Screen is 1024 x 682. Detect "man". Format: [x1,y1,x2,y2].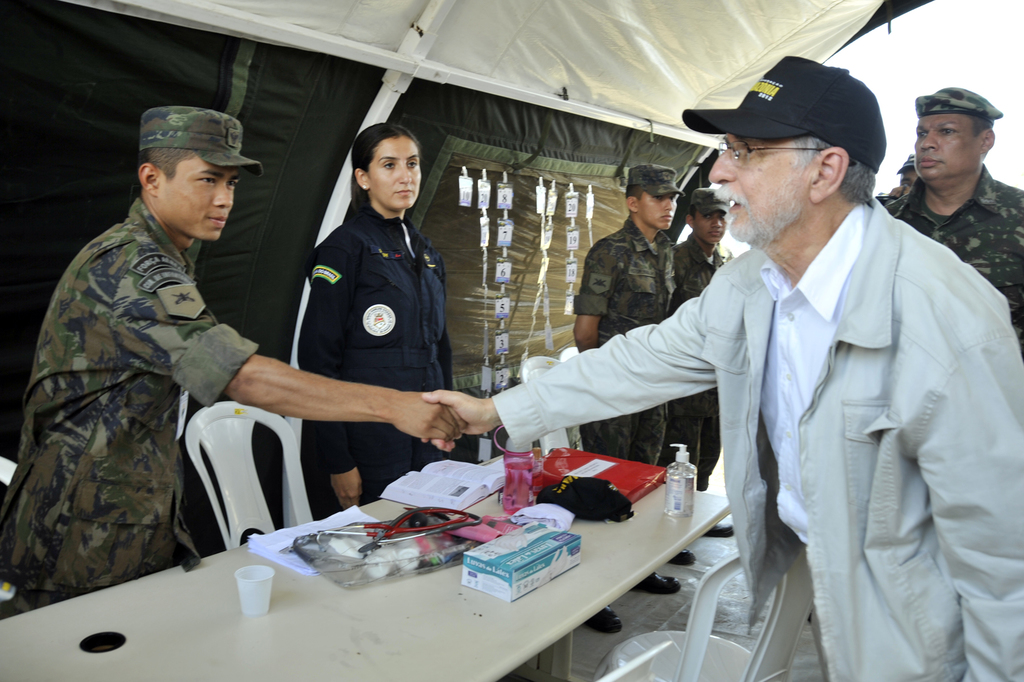
[661,43,1009,672].
